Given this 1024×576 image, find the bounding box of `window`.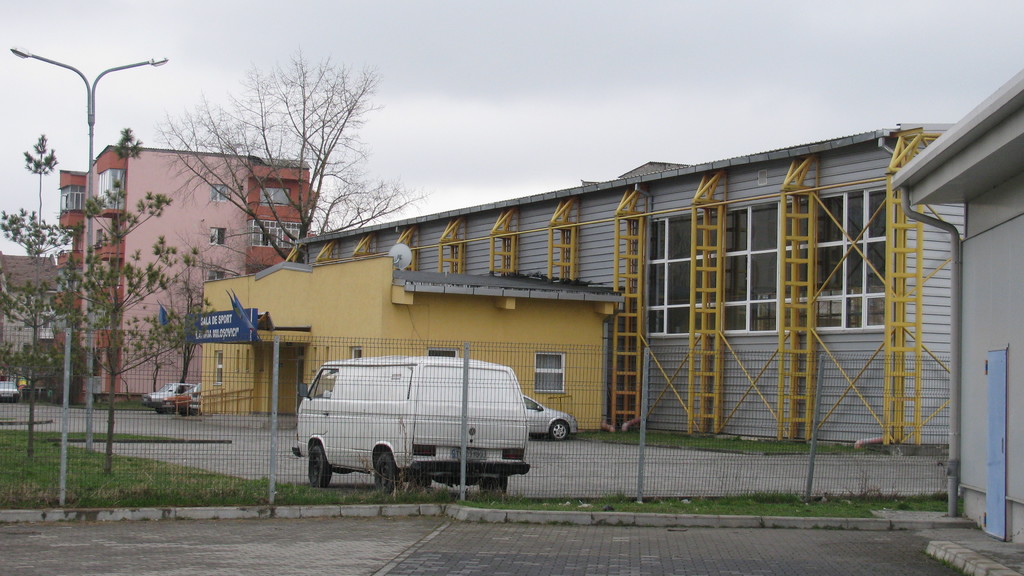
61, 188, 84, 212.
